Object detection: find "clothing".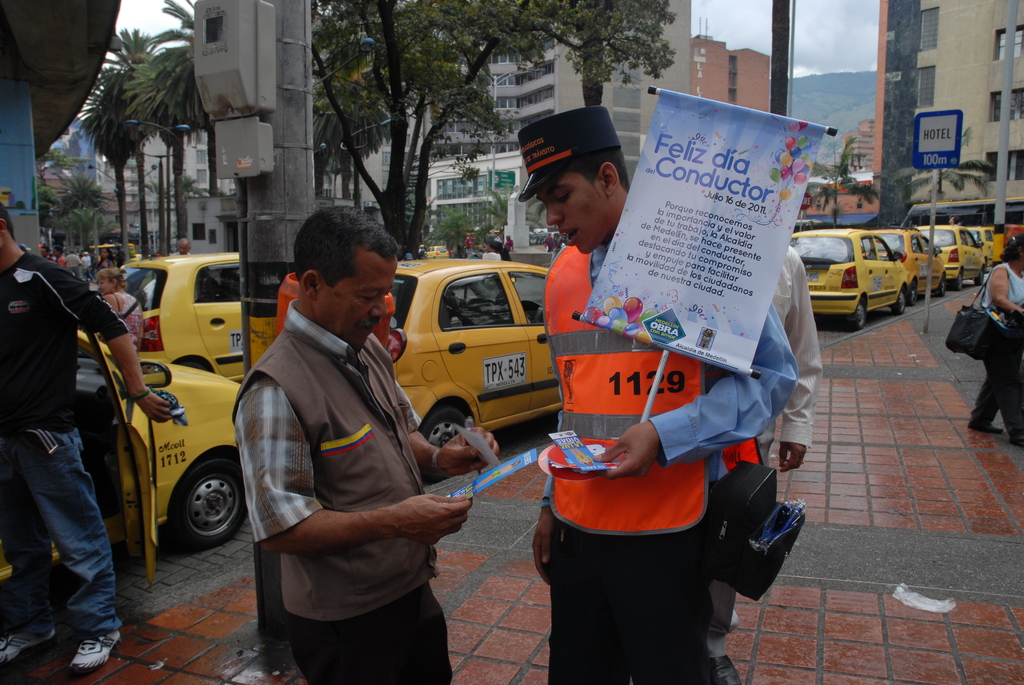
Rect(0, 253, 130, 641).
